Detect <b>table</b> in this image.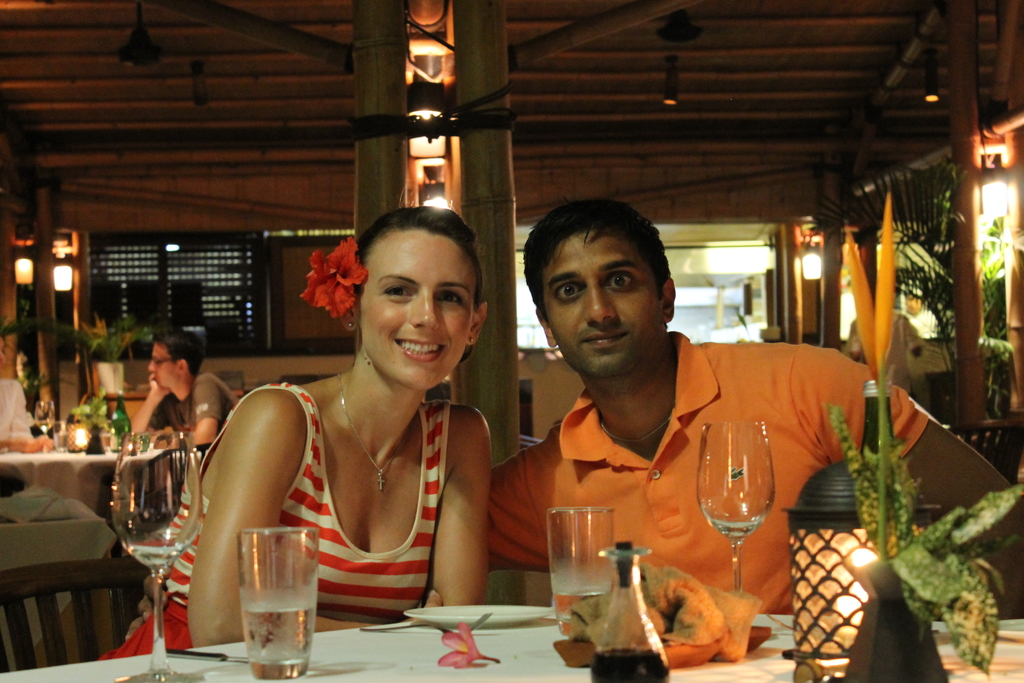
Detection: crop(0, 488, 114, 674).
